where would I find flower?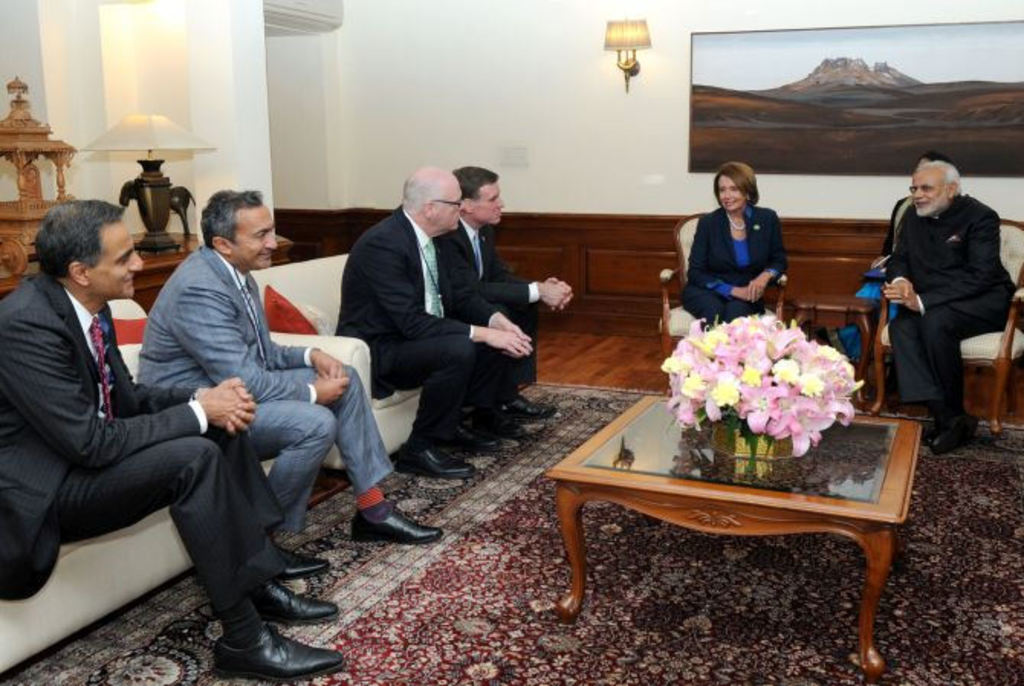
At locate(712, 382, 732, 405).
